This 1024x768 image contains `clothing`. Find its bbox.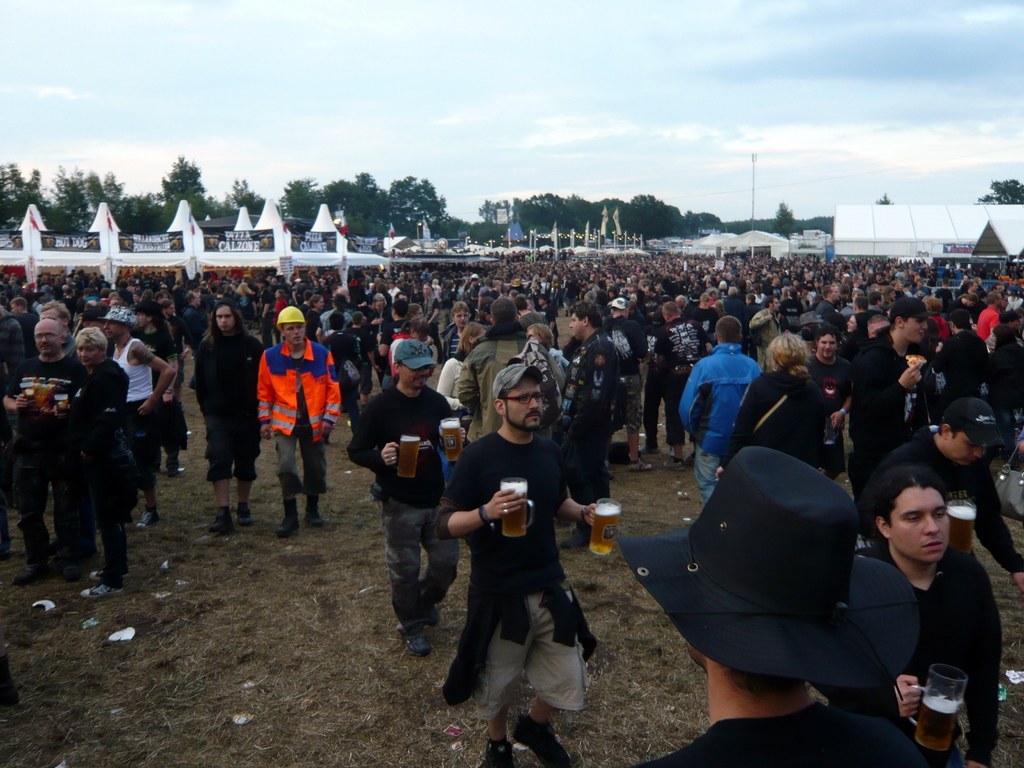
{"left": 608, "top": 312, "right": 650, "bottom": 431}.
